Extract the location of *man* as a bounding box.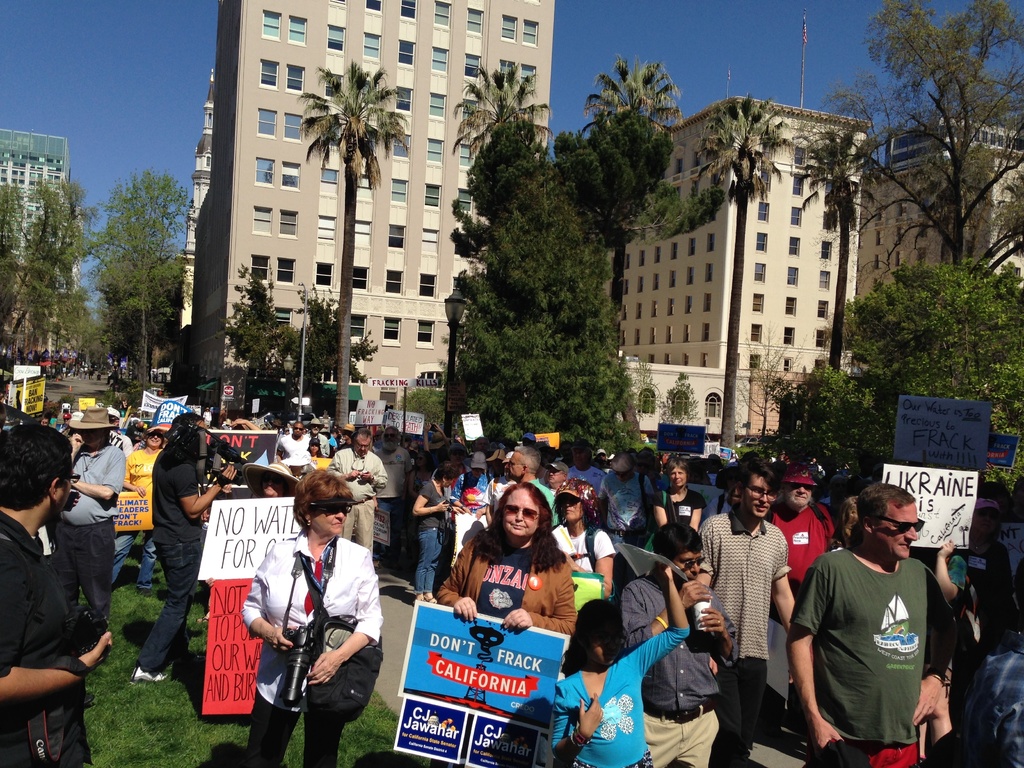
<region>326, 428, 387, 556</region>.
